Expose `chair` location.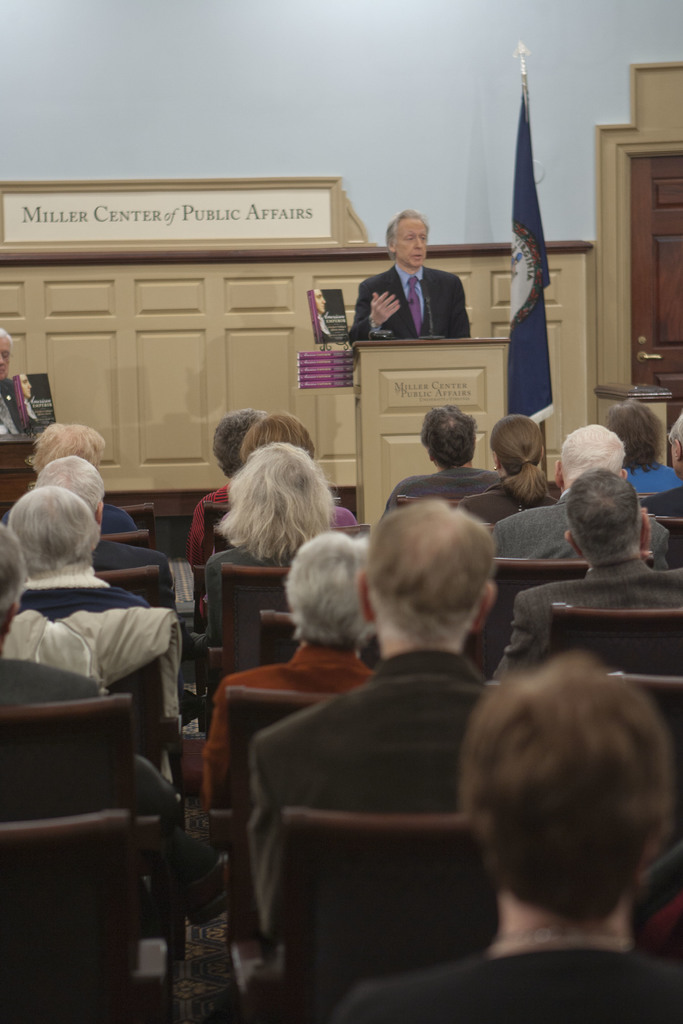
Exposed at 284/804/499/1023.
